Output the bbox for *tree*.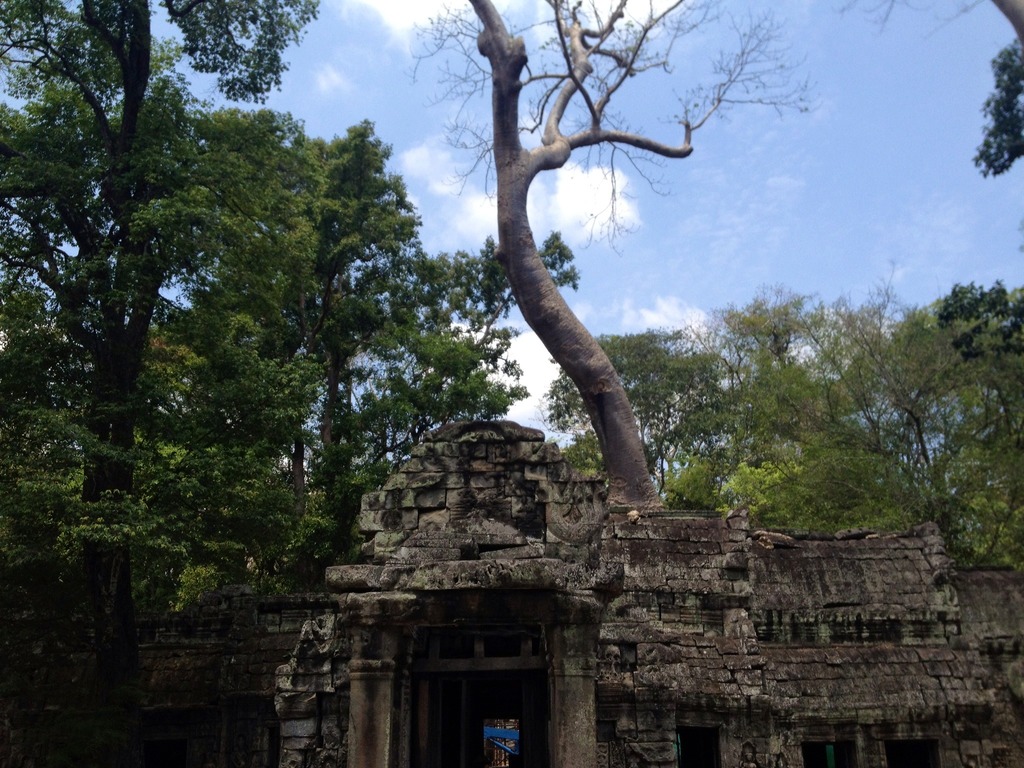
<bbox>404, 15, 762, 538</bbox>.
